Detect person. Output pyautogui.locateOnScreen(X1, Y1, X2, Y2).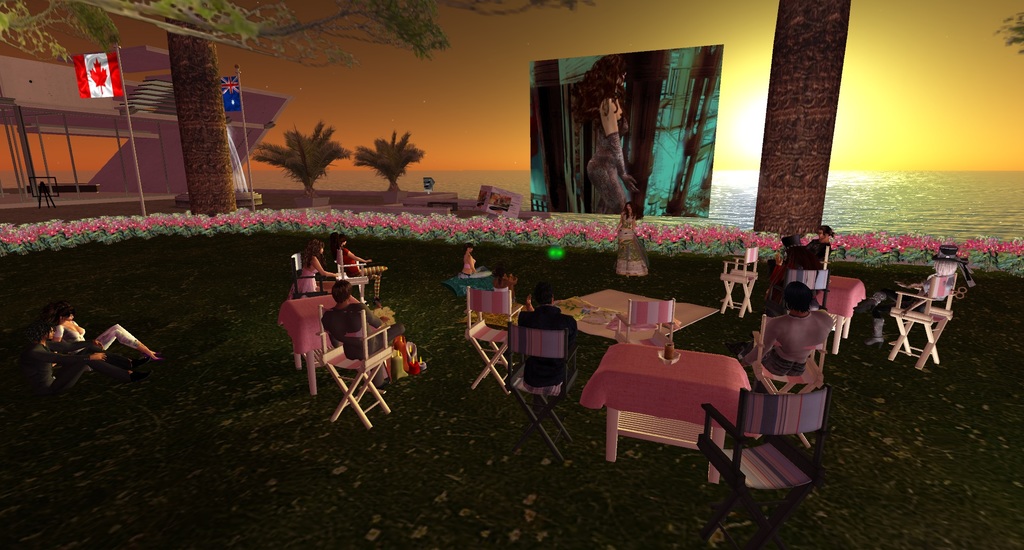
pyautogui.locateOnScreen(490, 267, 520, 311).
